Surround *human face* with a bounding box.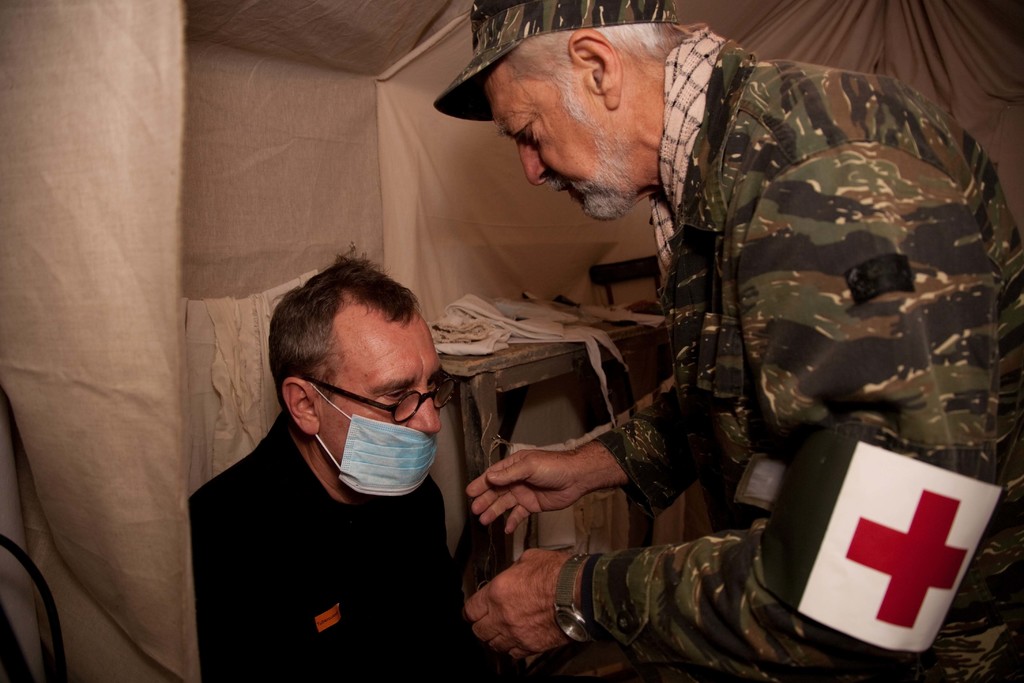
box=[316, 321, 445, 495].
